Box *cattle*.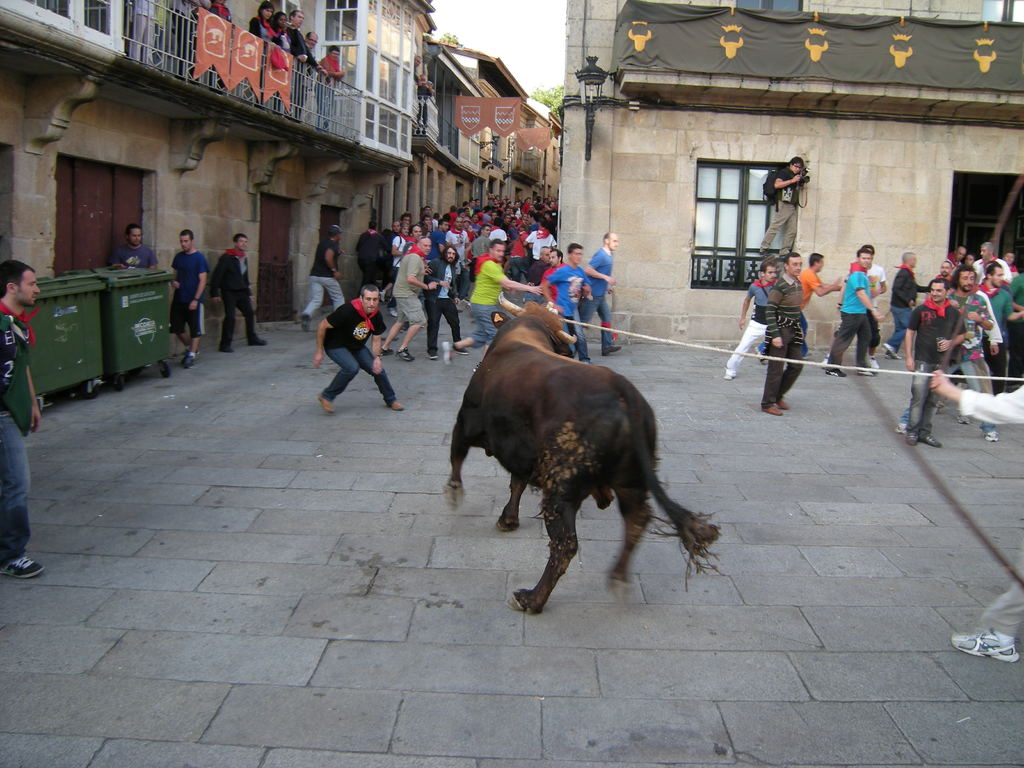
[444,293,717,617].
